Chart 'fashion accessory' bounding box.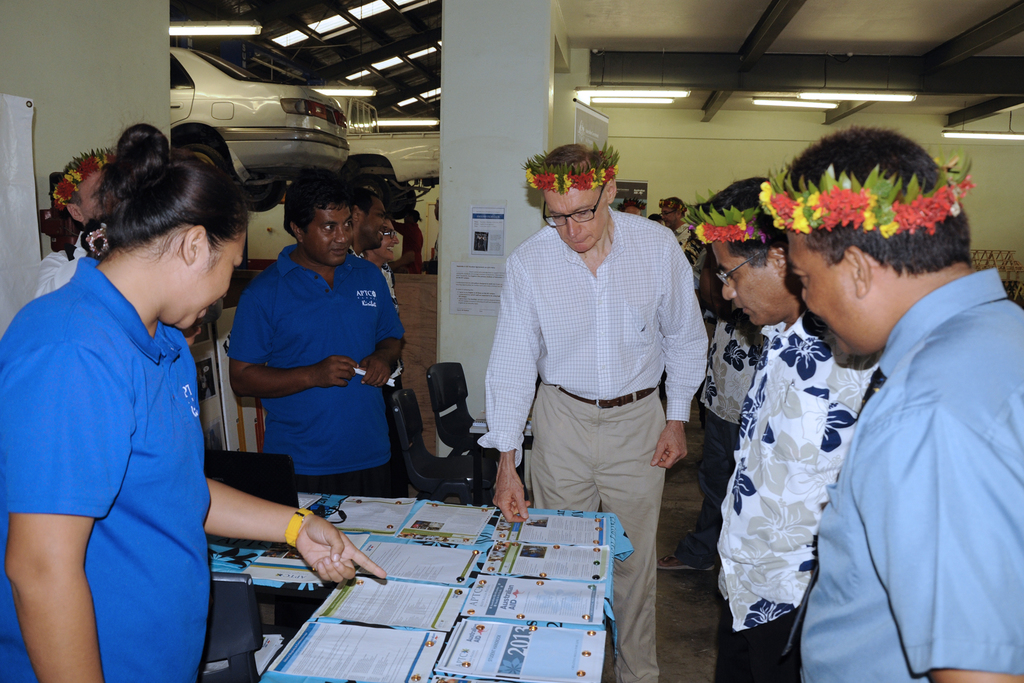
Charted: locate(753, 147, 974, 234).
